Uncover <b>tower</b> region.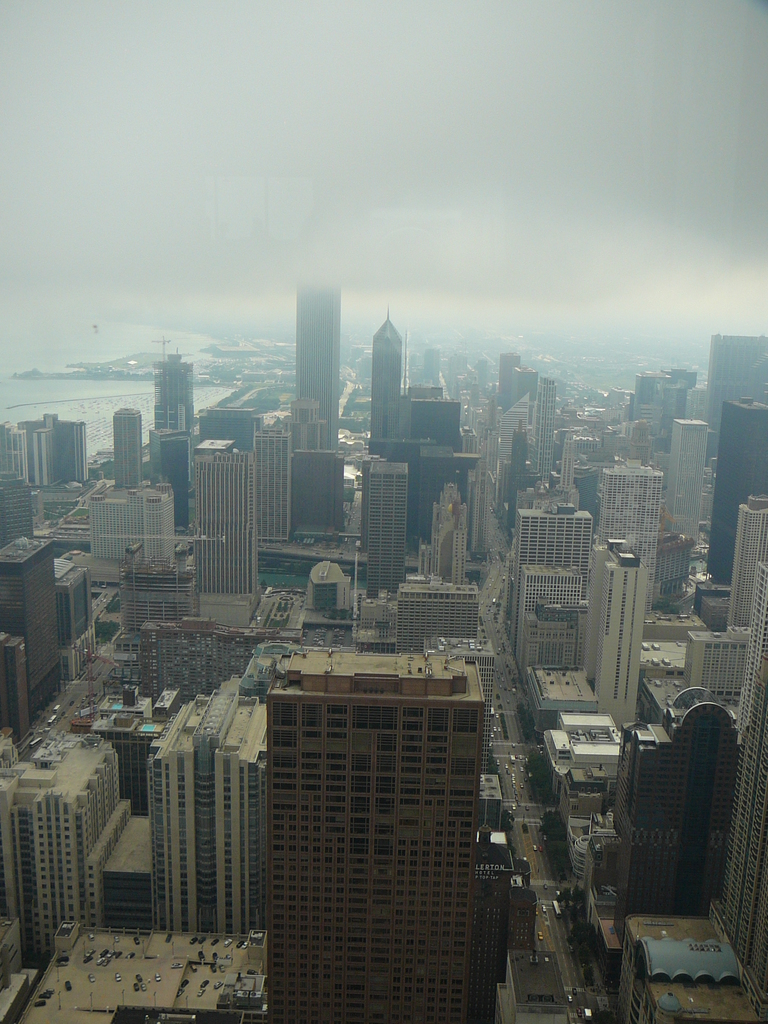
Uncovered: <box>0,641,45,739</box>.
